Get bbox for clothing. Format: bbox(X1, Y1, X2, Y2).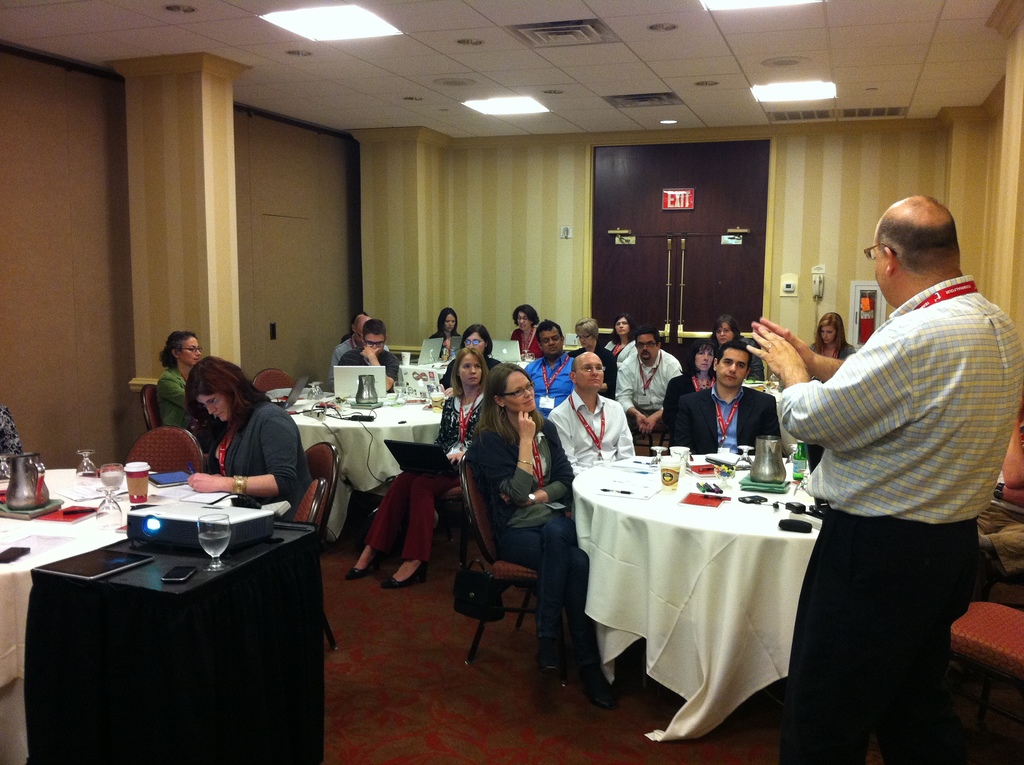
bbox(0, 414, 26, 457).
